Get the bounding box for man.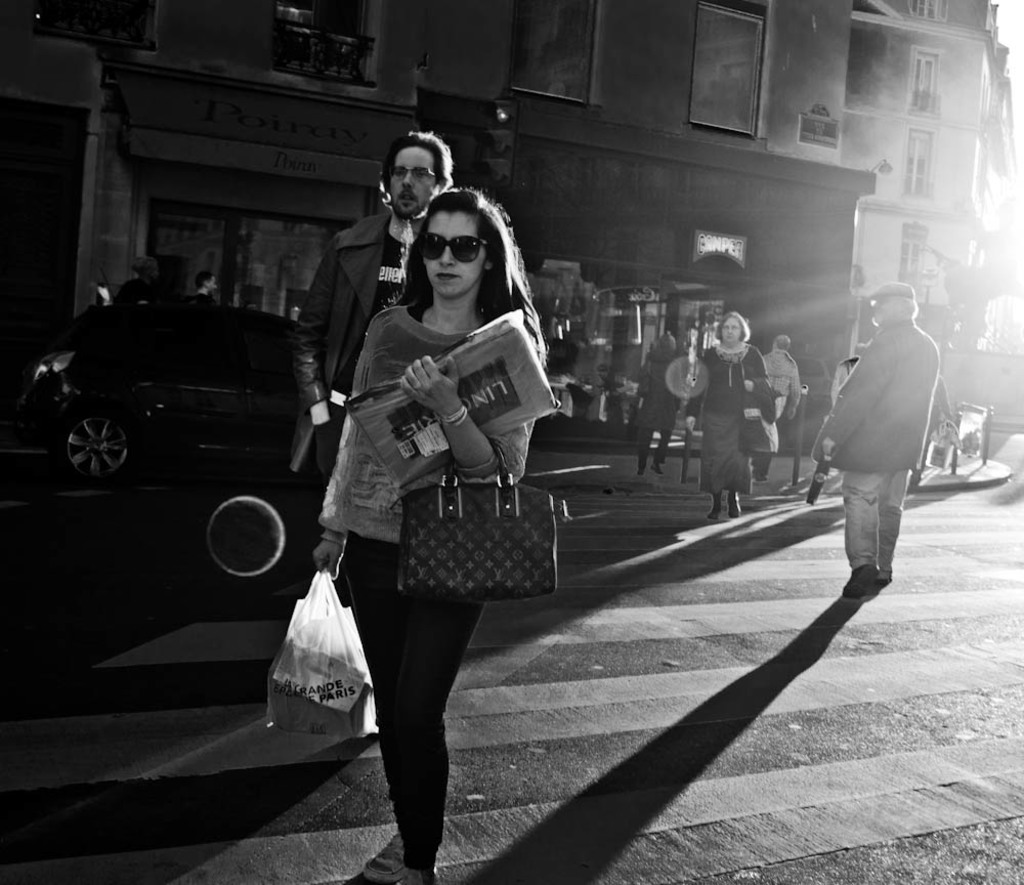
<box>815,279,934,597</box>.
